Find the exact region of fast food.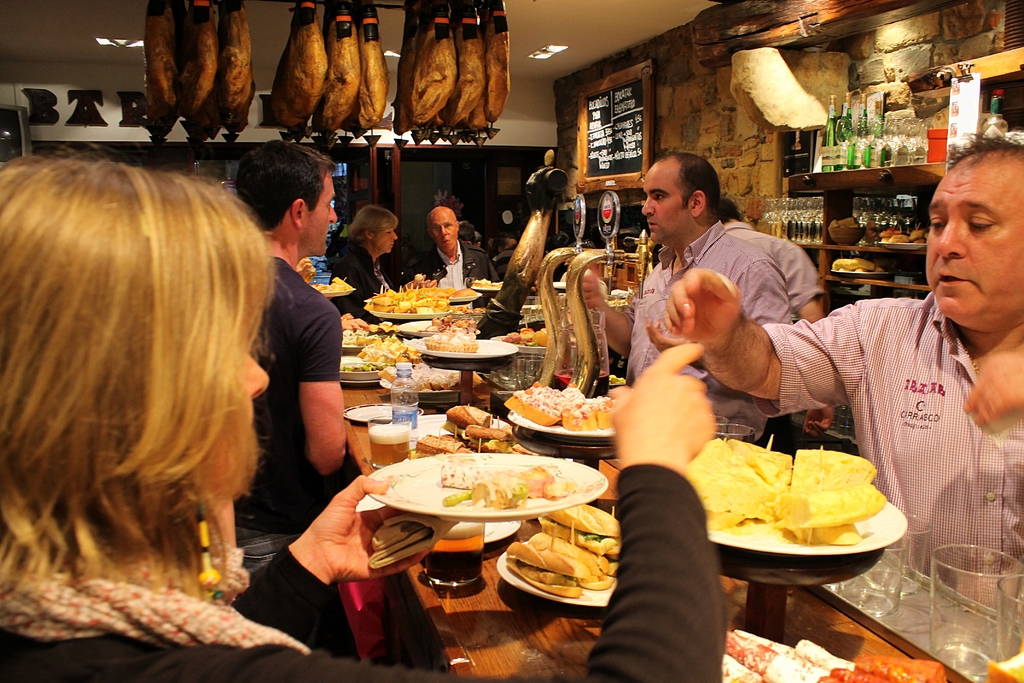
Exact region: rect(423, 317, 473, 355).
